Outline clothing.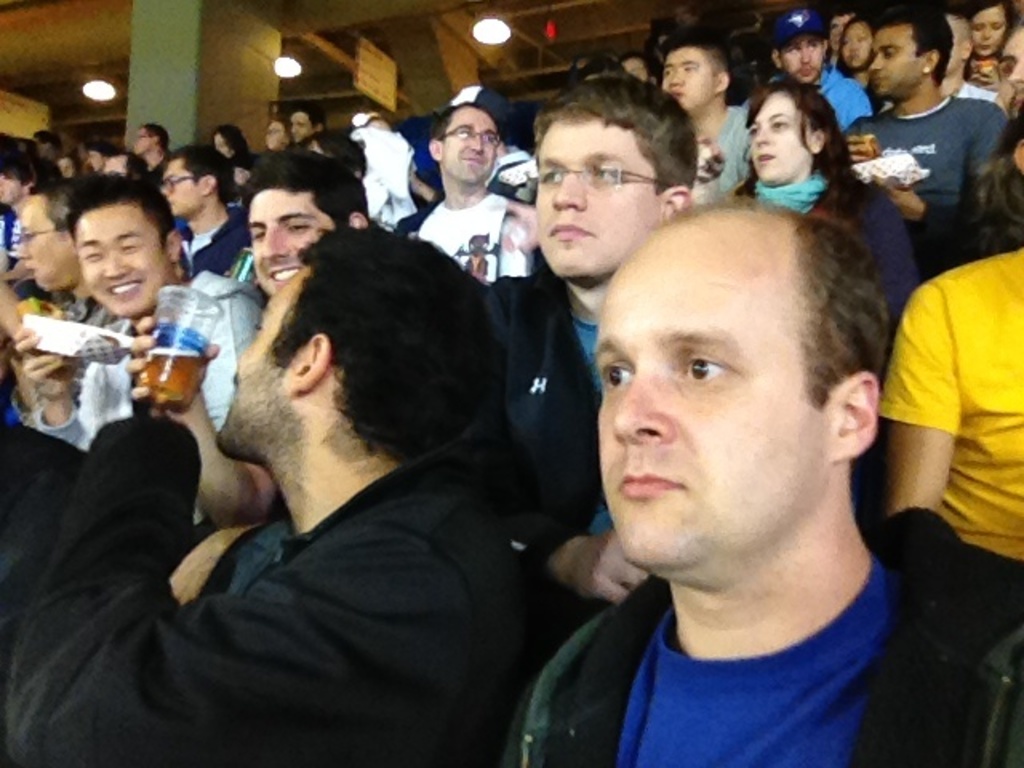
Outline: 688, 99, 757, 203.
